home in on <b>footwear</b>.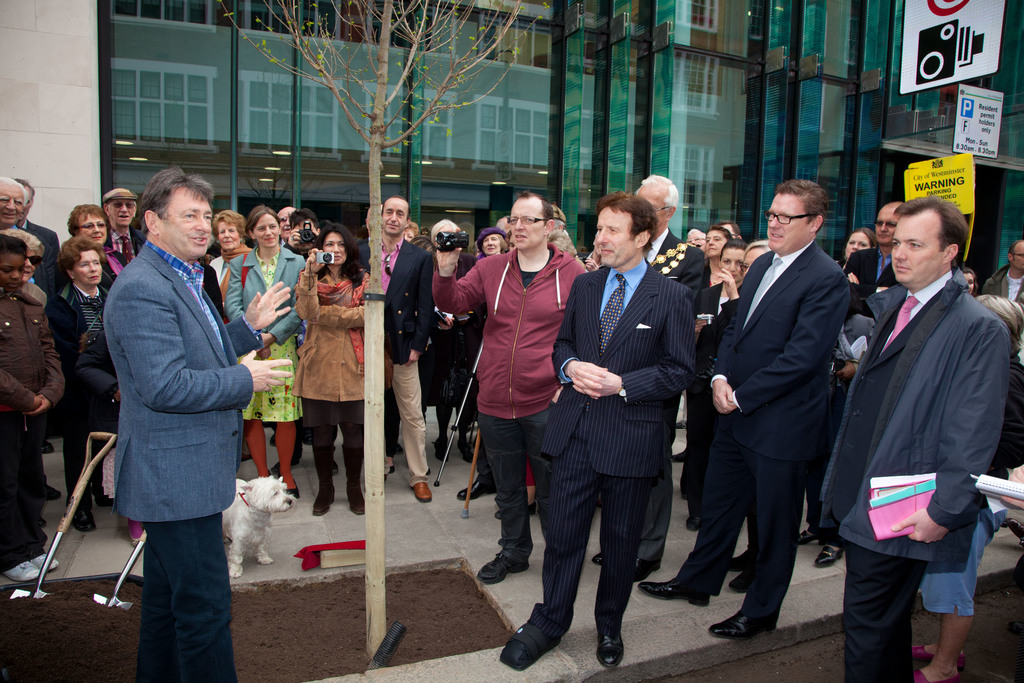
Homed in at 513, 597, 576, 671.
